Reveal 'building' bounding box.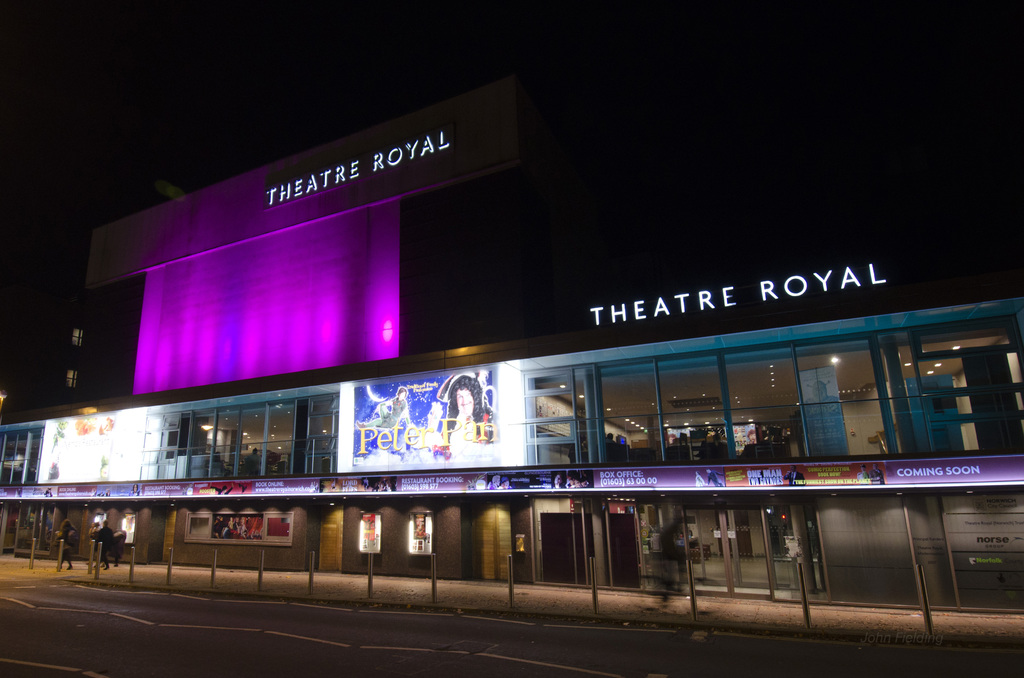
Revealed: left=0, top=4, right=1021, bottom=645.
